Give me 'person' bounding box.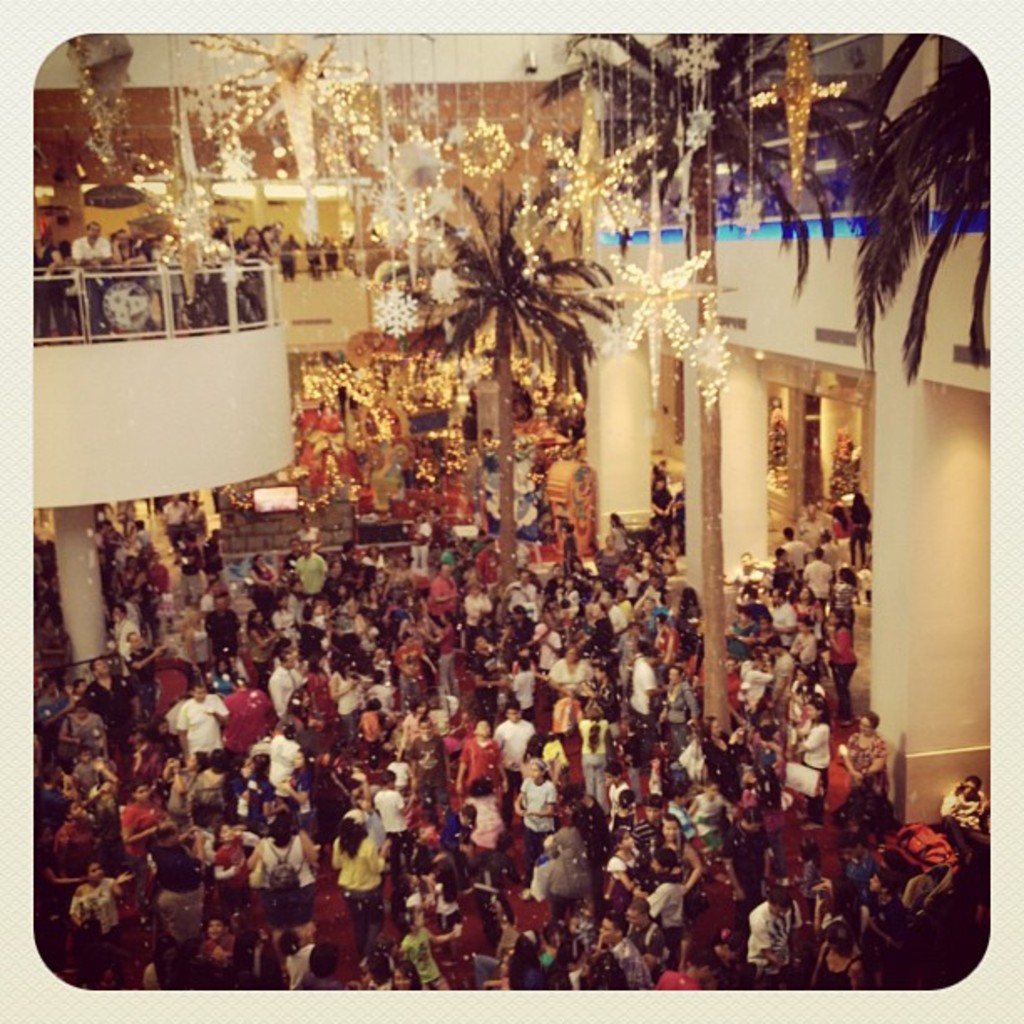
(left=248, top=805, right=313, bottom=917).
